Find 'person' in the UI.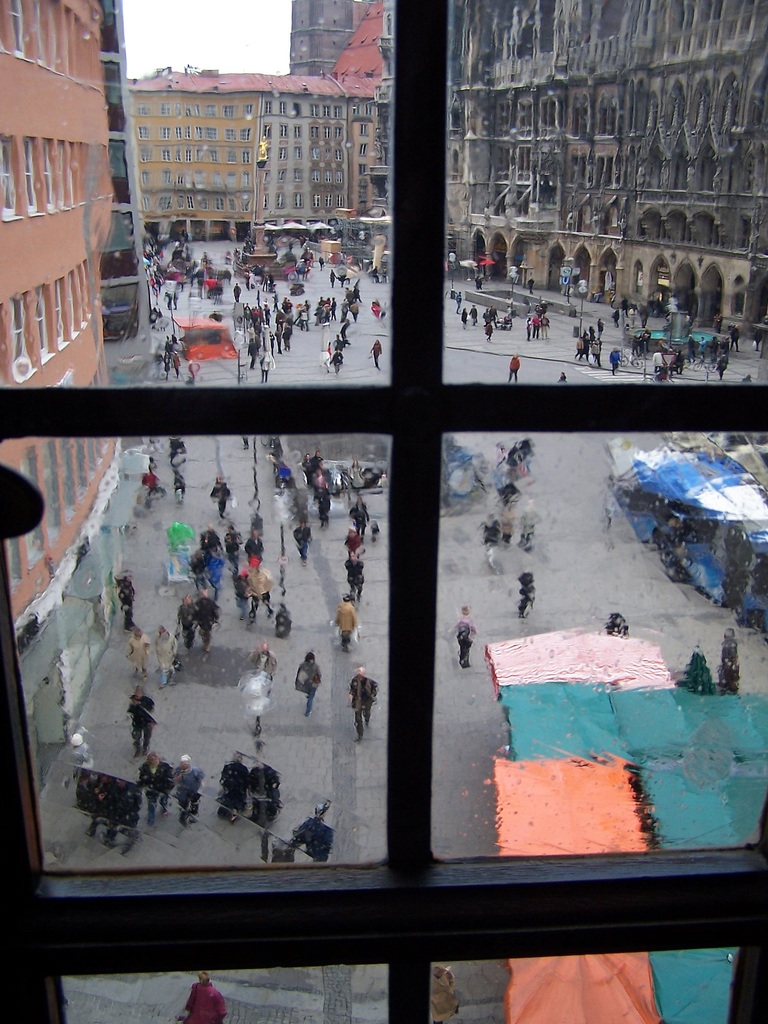
UI element at x1=112, y1=567, x2=135, y2=628.
